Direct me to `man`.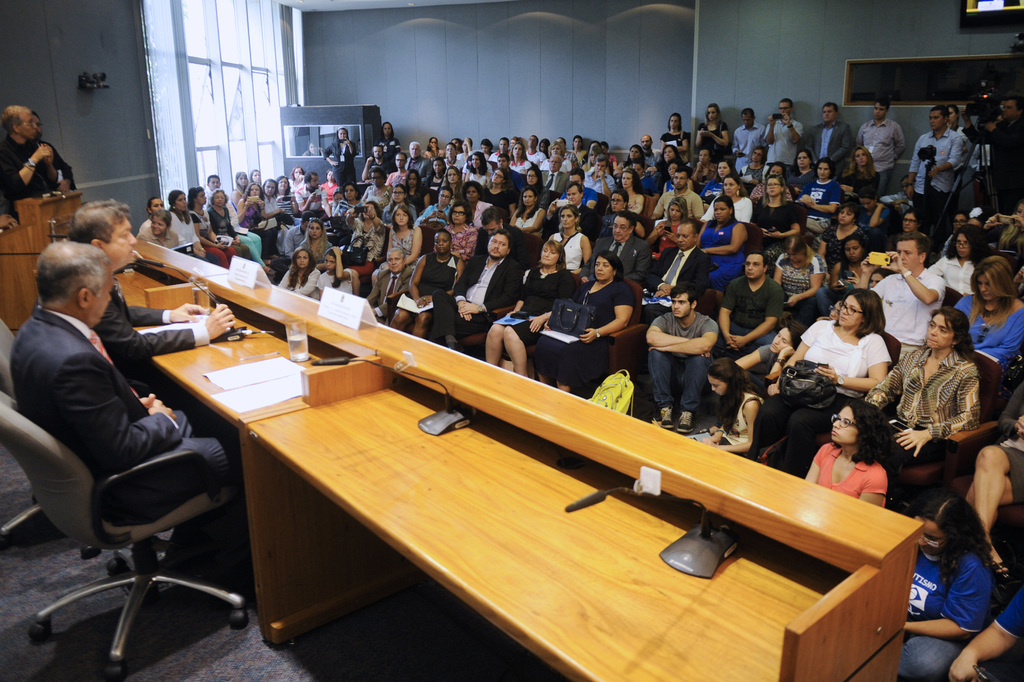
Direction: box(29, 111, 75, 192).
